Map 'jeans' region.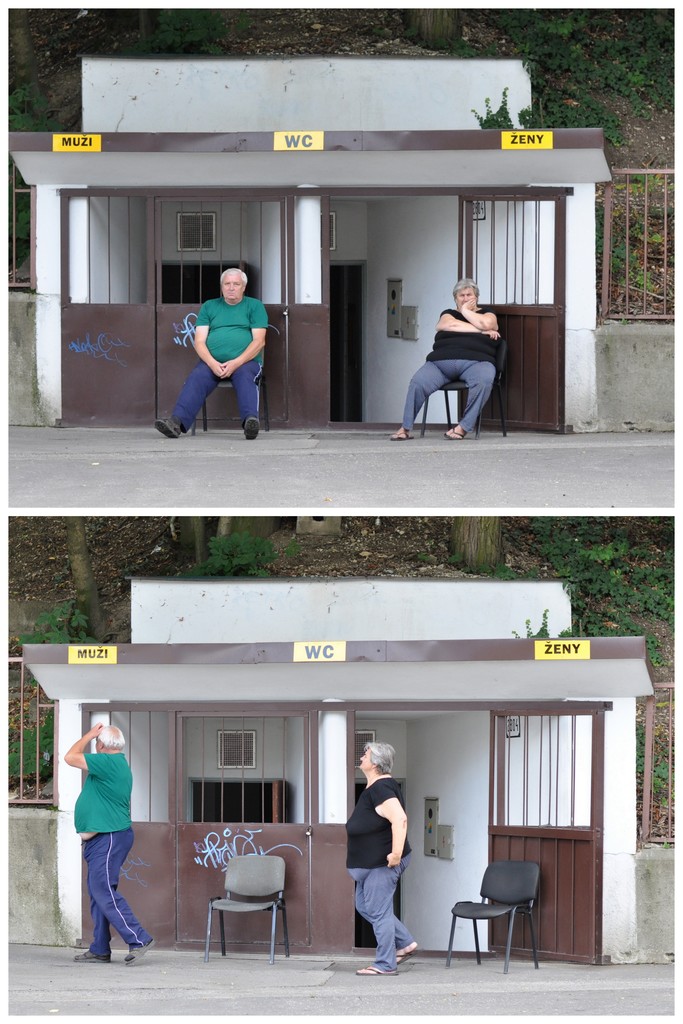
Mapped to Rect(167, 364, 260, 419).
